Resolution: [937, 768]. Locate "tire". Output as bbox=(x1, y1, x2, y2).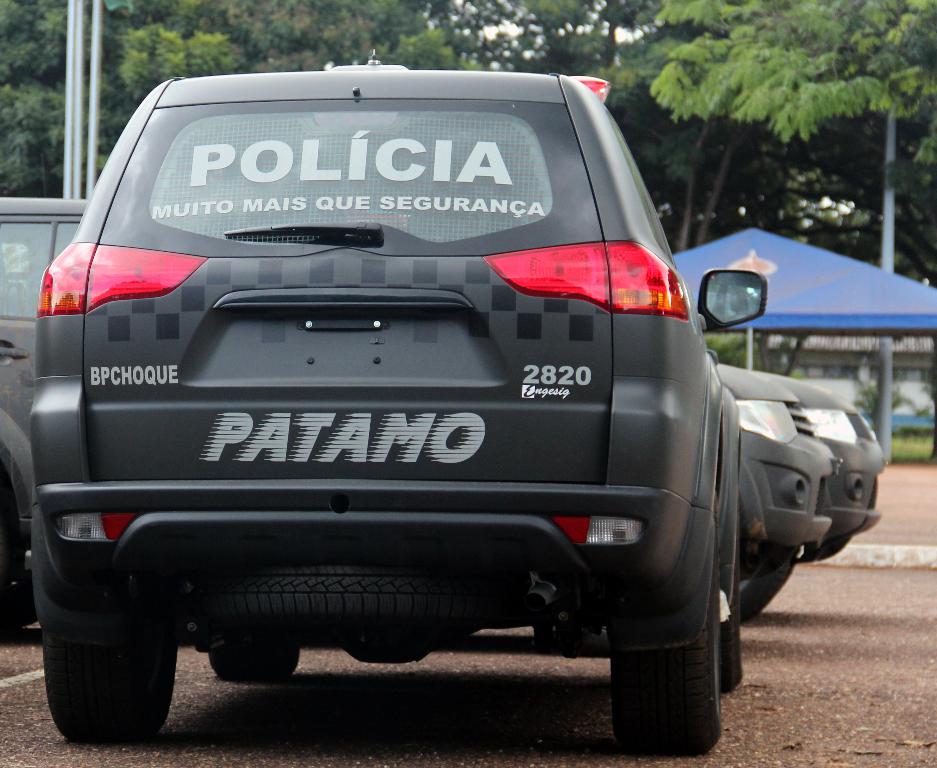
bbox=(730, 535, 798, 619).
